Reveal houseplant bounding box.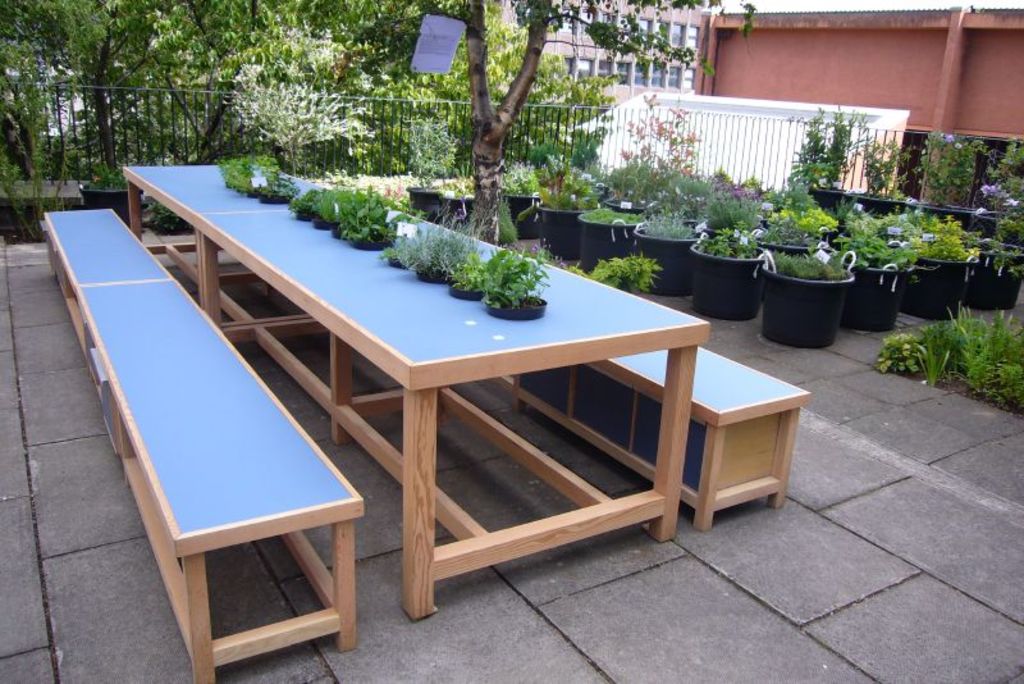
Revealed: left=404, top=199, right=507, bottom=286.
